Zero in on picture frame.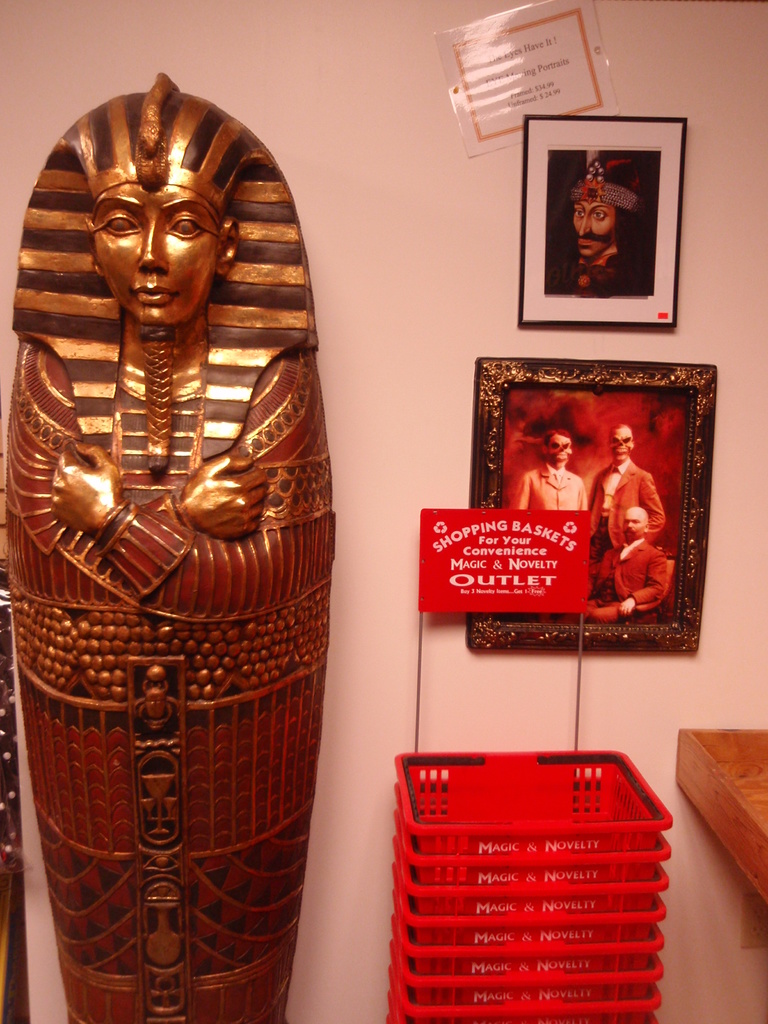
Zeroed in: {"x1": 511, "y1": 97, "x2": 698, "y2": 337}.
